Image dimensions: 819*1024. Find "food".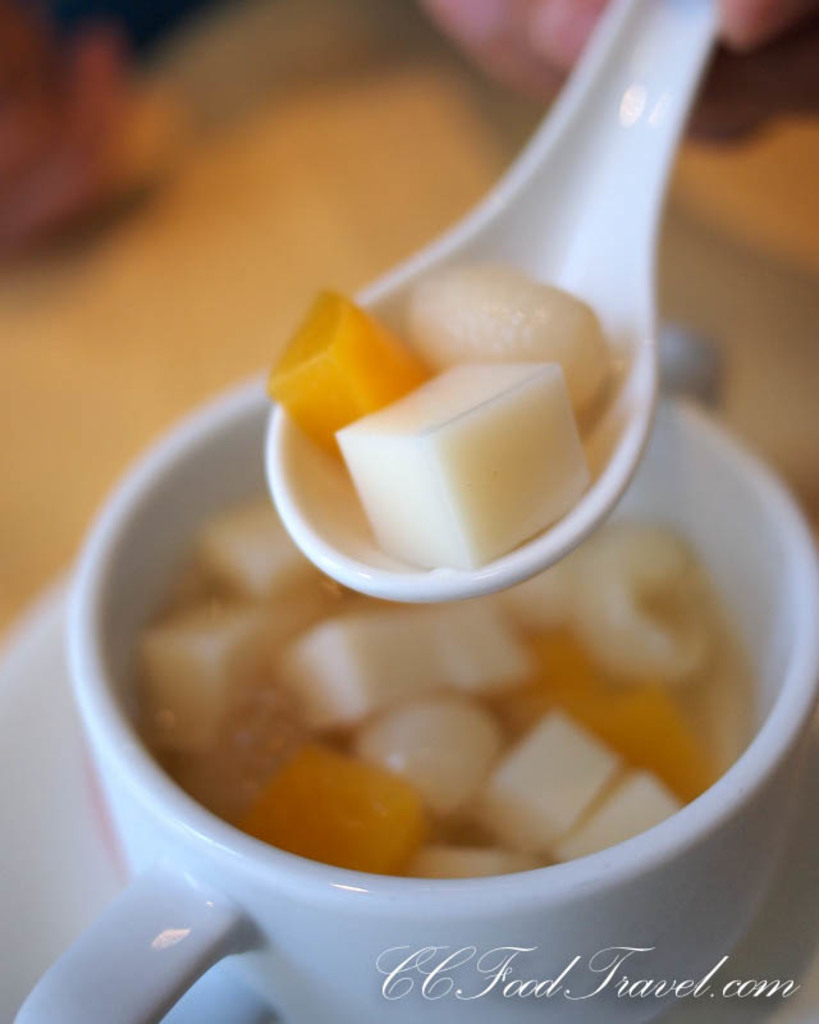
[330,357,599,572].
